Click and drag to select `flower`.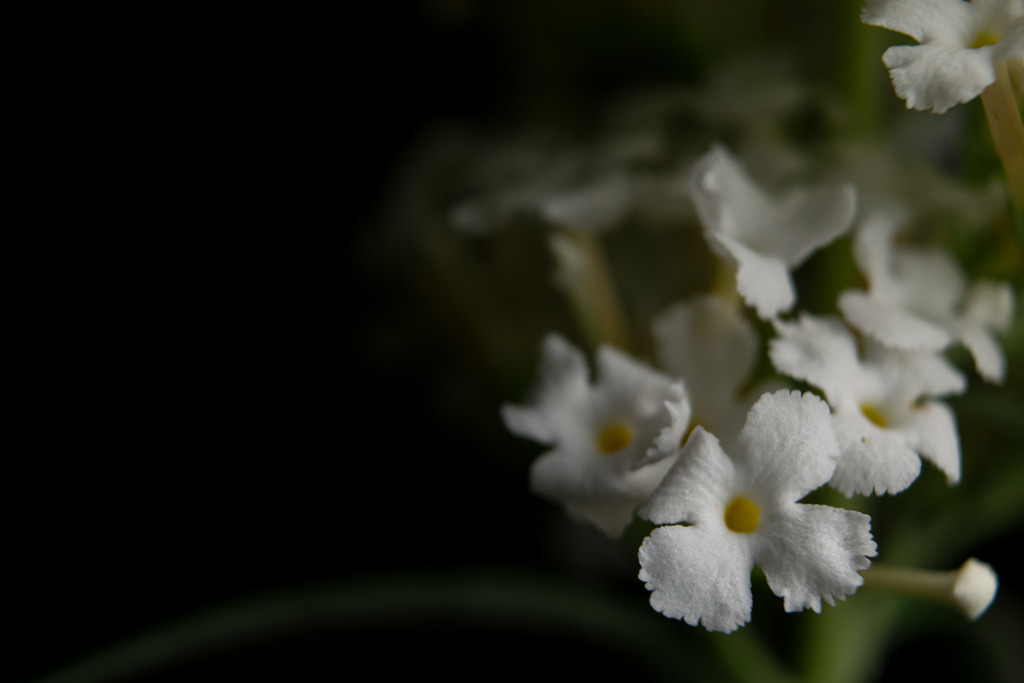
Selection: BBox(635, 392, 887, 643).
